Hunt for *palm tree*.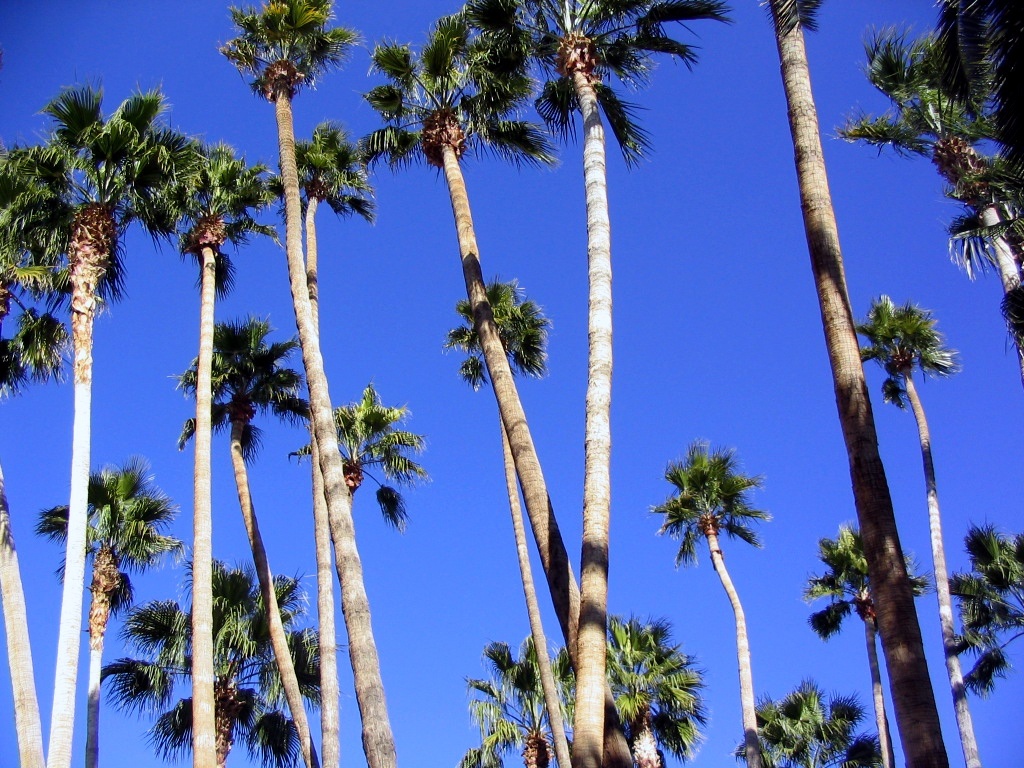
Hunted down at {"x1": 796, "y1": 520, "x2": 912, "y2": 746}.
